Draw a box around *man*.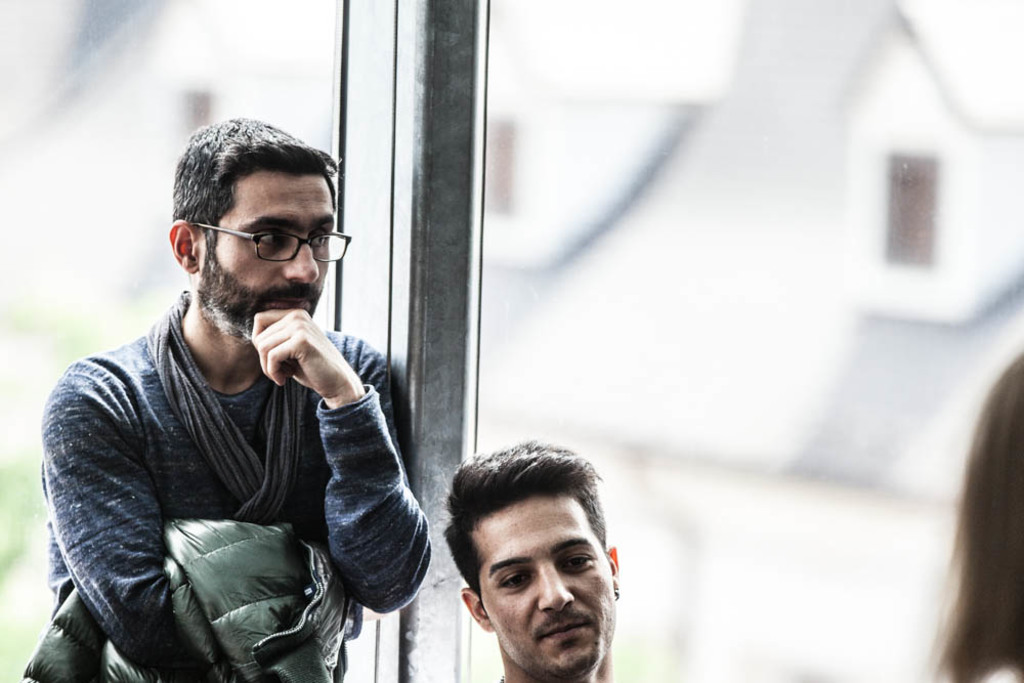
bbox=(443, 435, 627, 682).
